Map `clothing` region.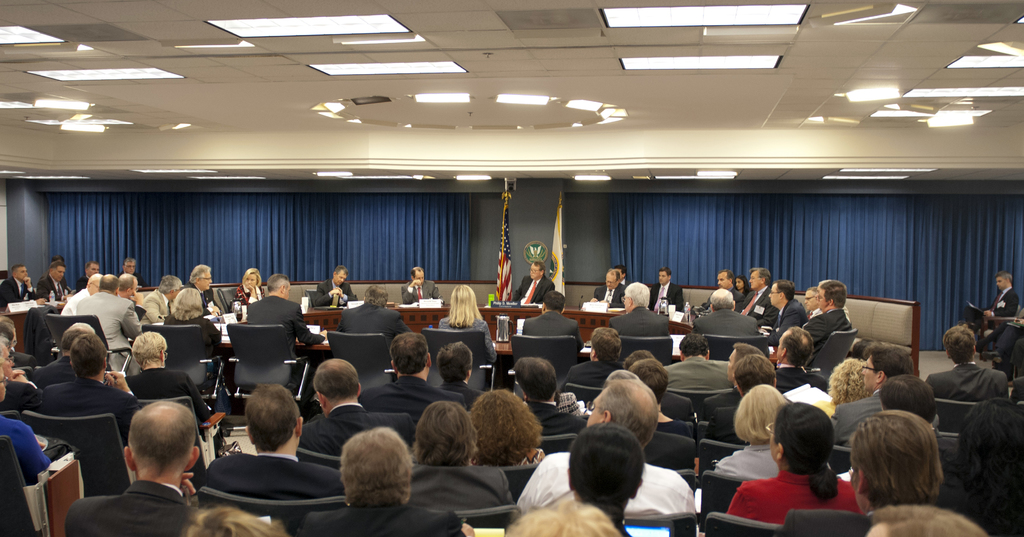
Mapped to box=[165, 310, 224, 354].
